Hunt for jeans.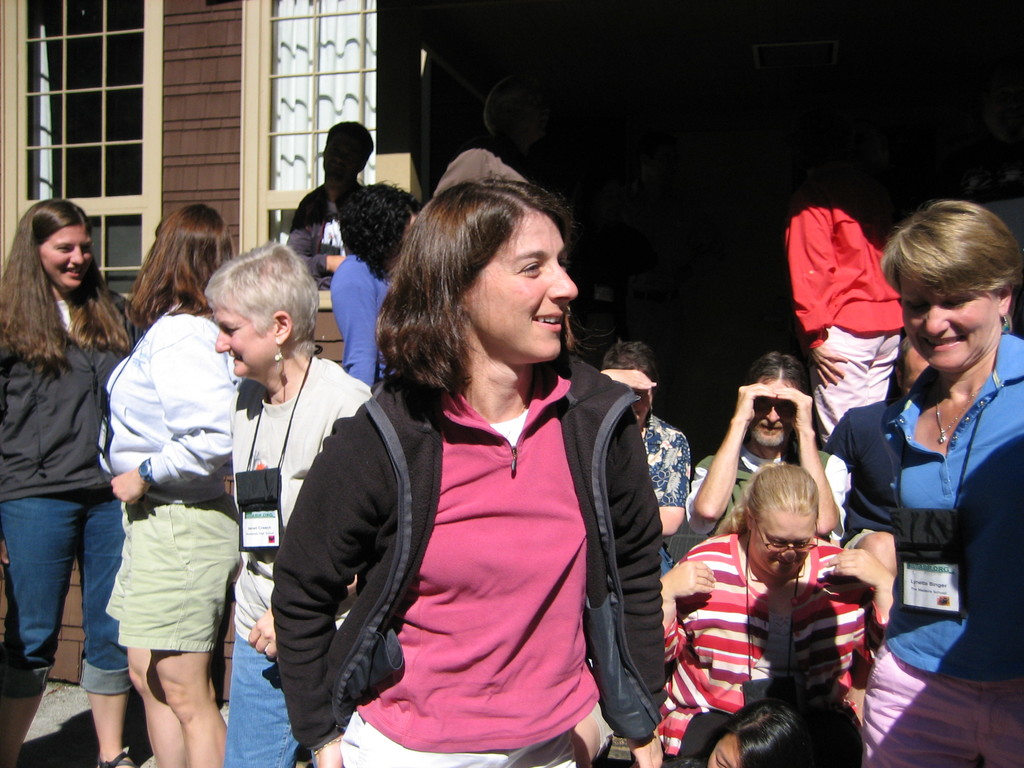
Hunted down at <region>227, 637, 300, 767</region>.
